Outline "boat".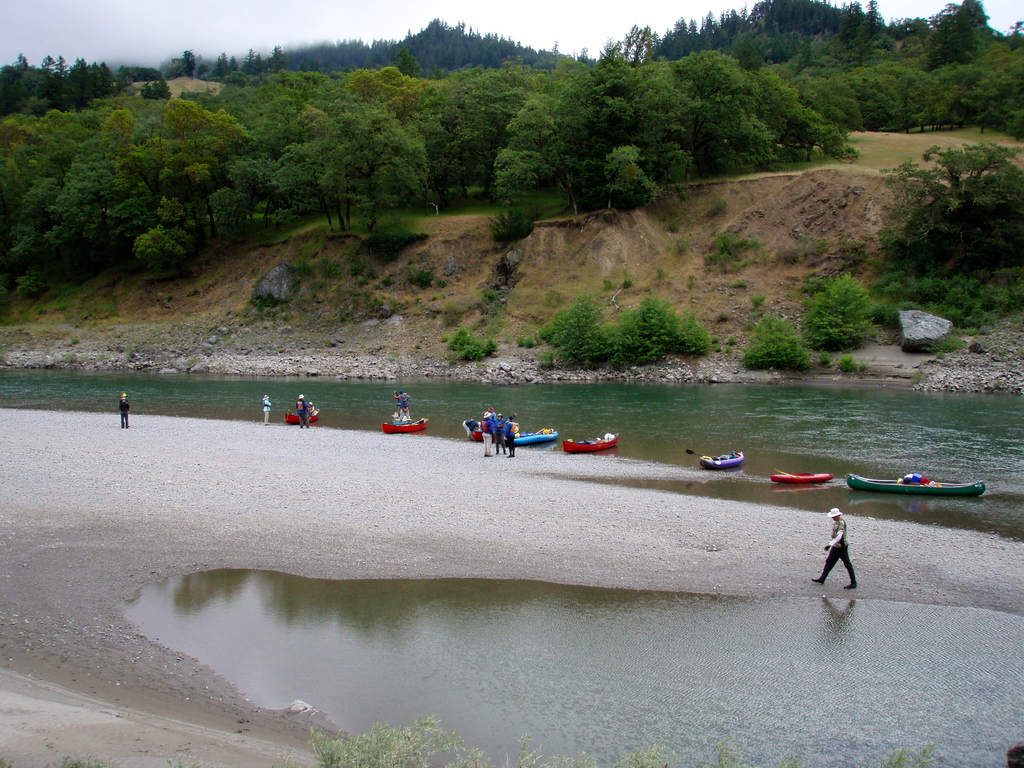
Outline: (left=509, top=429, right=557, bottom=445).
